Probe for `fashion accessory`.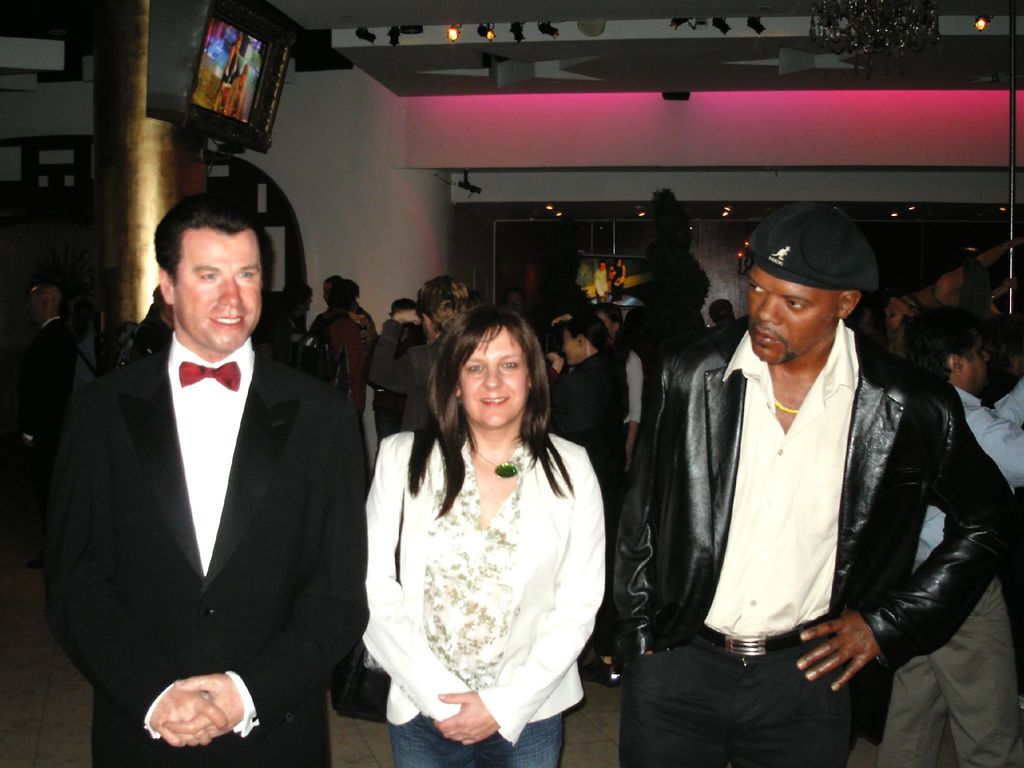
Probe result: x1=773, y1=404, x2=805, y2=416.
